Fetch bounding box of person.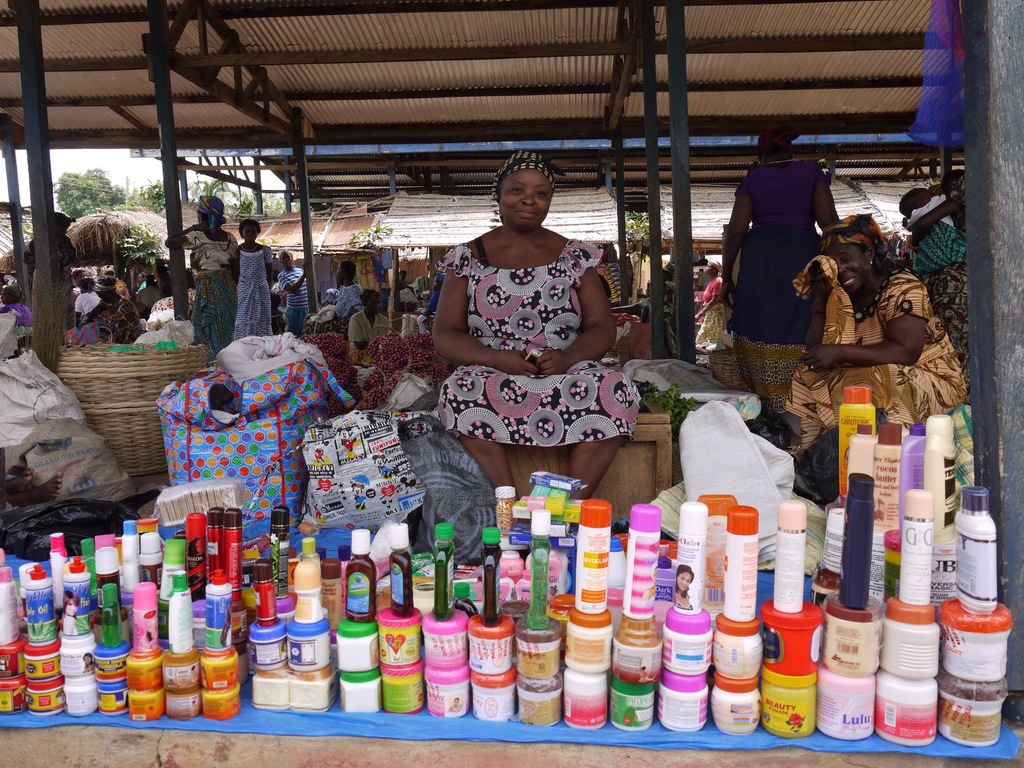
Bbox: Rect(344, 288, 387, 351).
